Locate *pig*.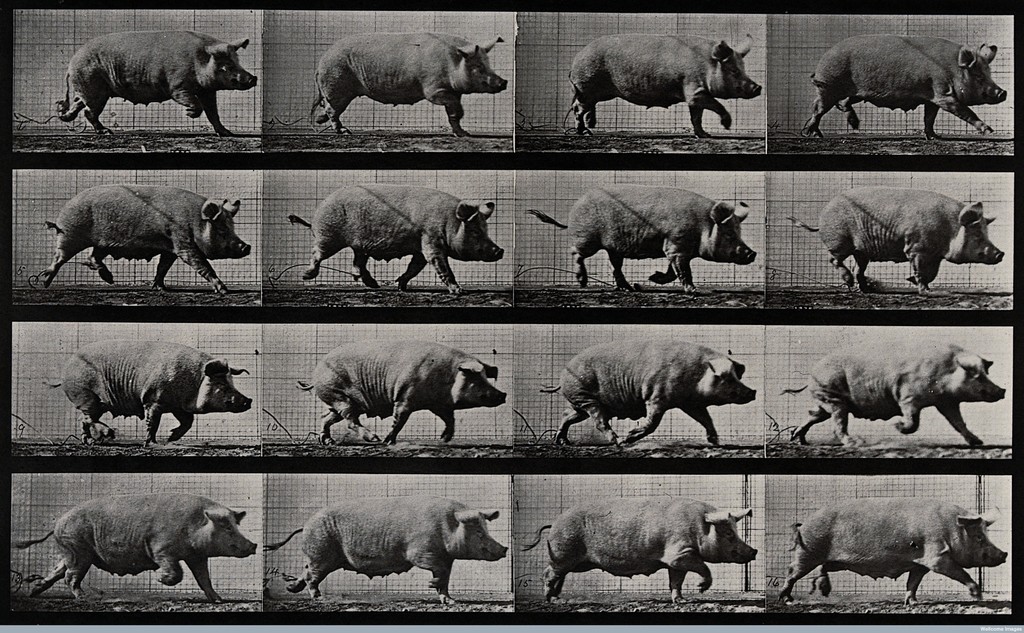
Bounding box: l=776, t=496, r=1009, b=604.
